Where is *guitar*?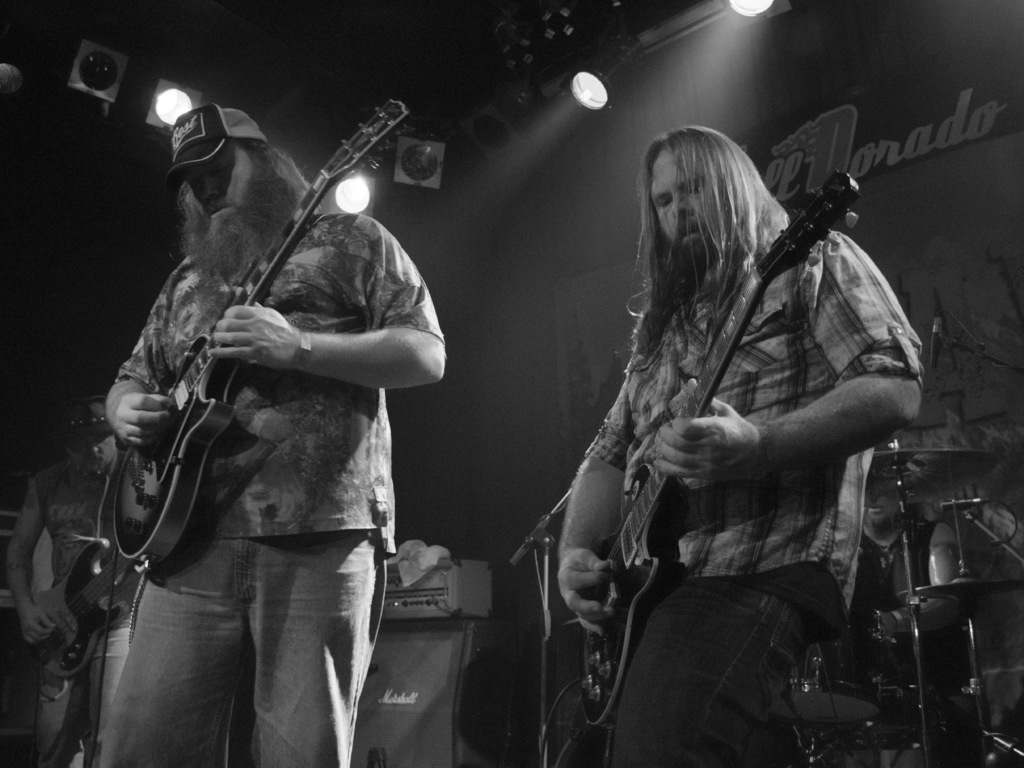
rect(75, 157, 406, 608).
